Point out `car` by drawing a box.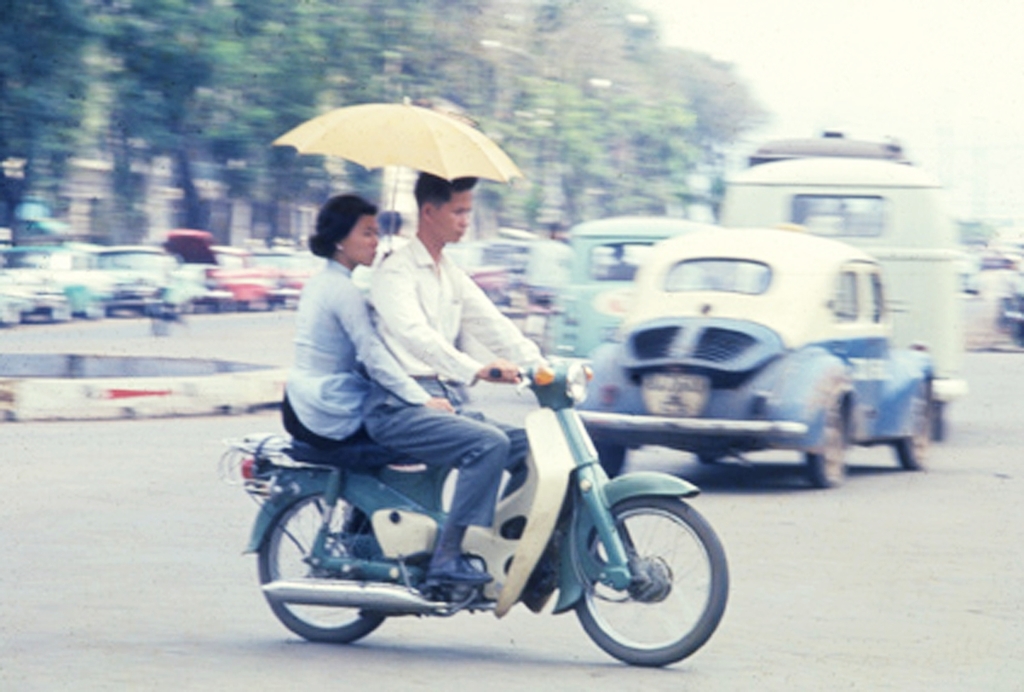
left=580, top=219, right=940, bottom=491.
